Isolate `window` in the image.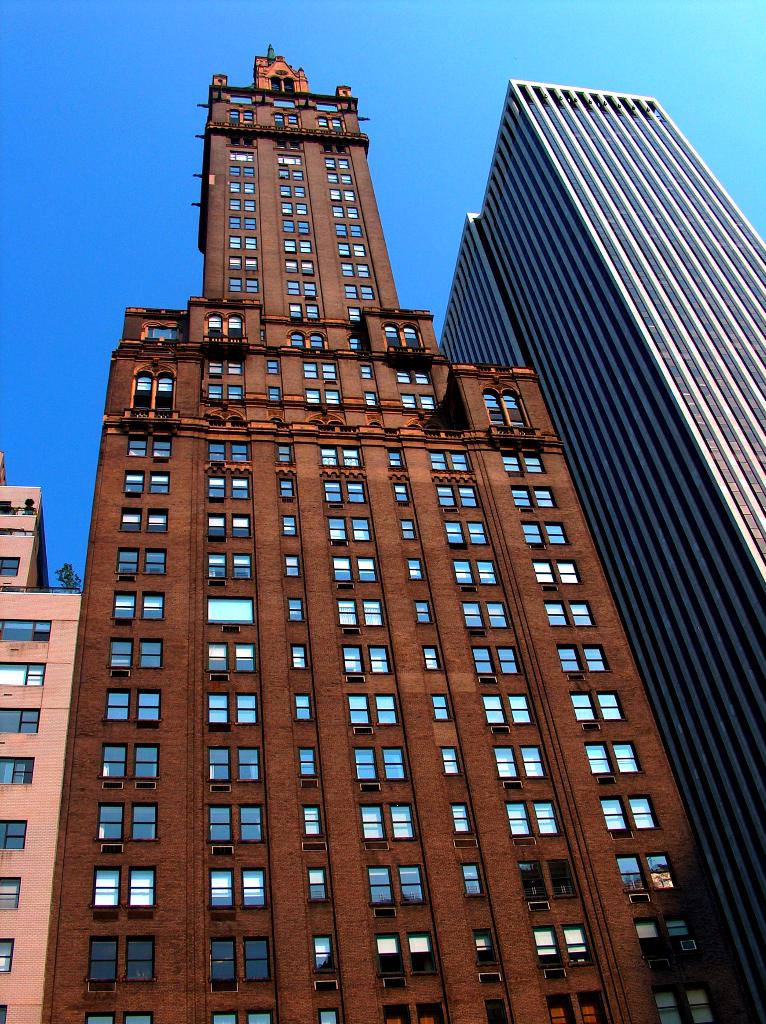
Isolated region: bbox=(285, 556, 302, 575).
